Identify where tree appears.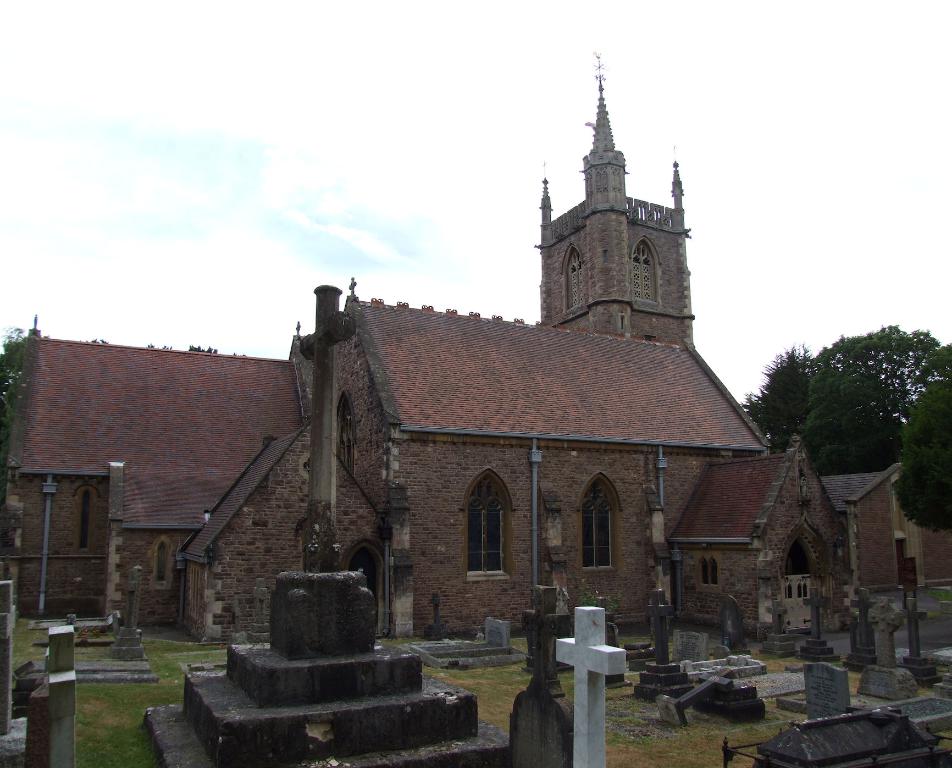
Appears at region(902, 383, 951, 520).
